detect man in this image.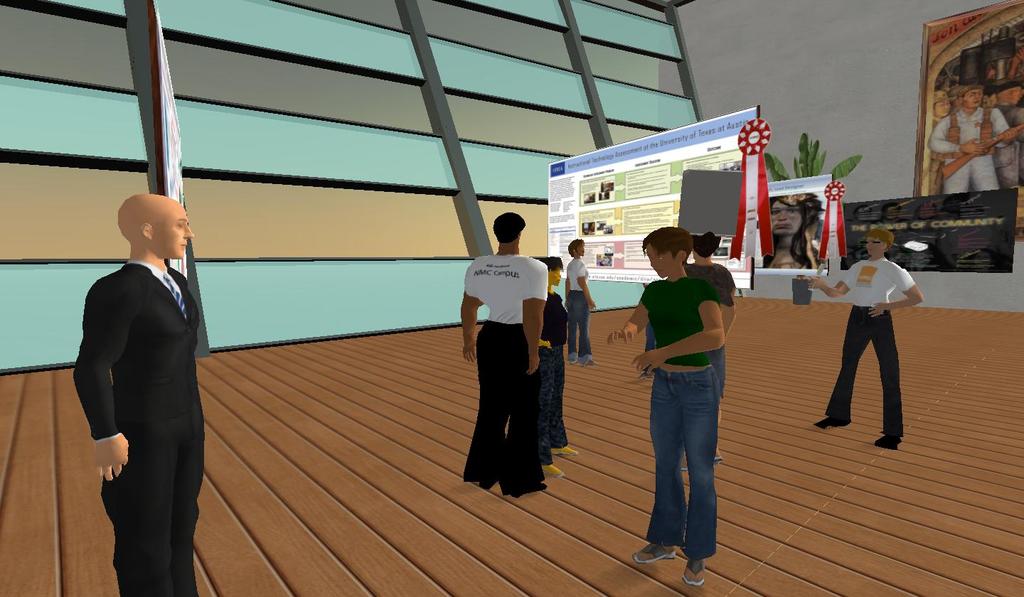
Detection: 563 240 595 367.
